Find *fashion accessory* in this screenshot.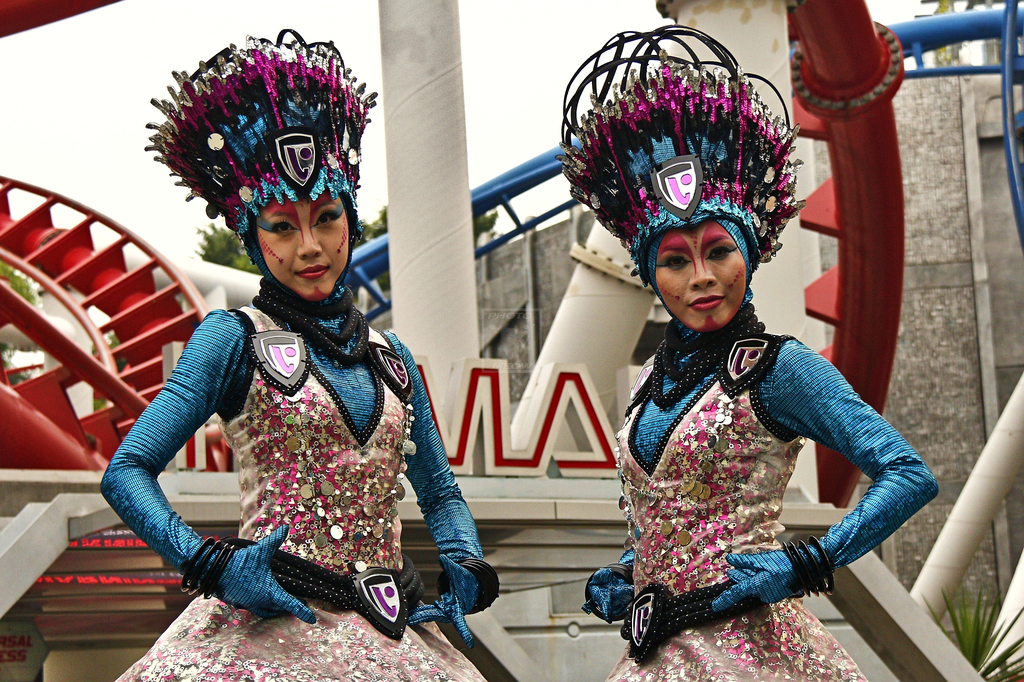
The bounding box for *fashion accessory* is crop(177, 534, 236, 604).
